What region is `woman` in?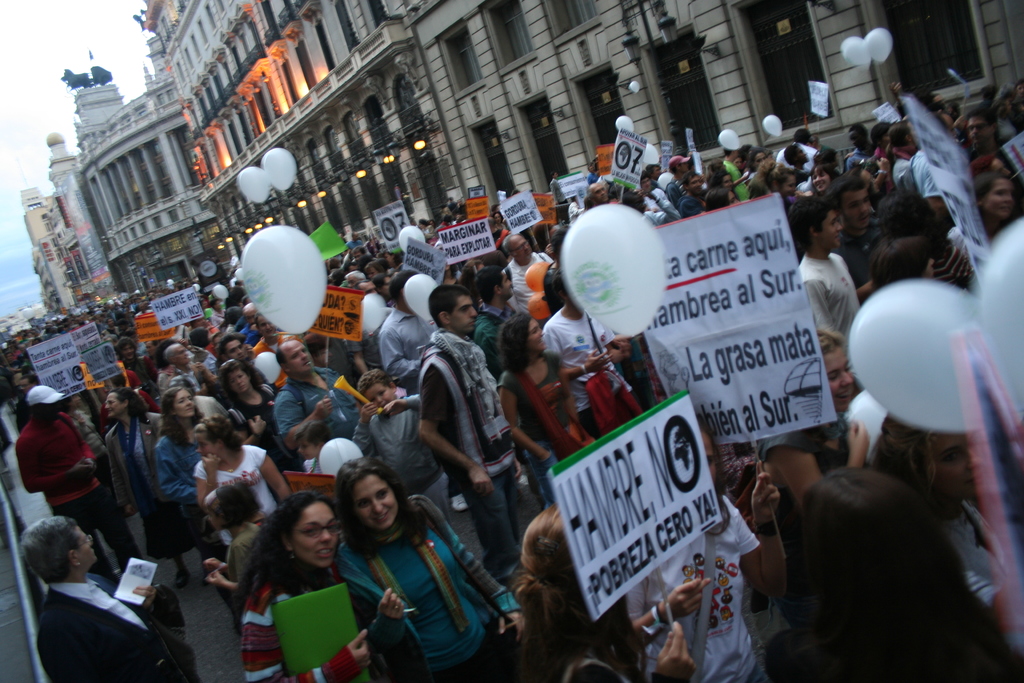
493,312,601,516.
